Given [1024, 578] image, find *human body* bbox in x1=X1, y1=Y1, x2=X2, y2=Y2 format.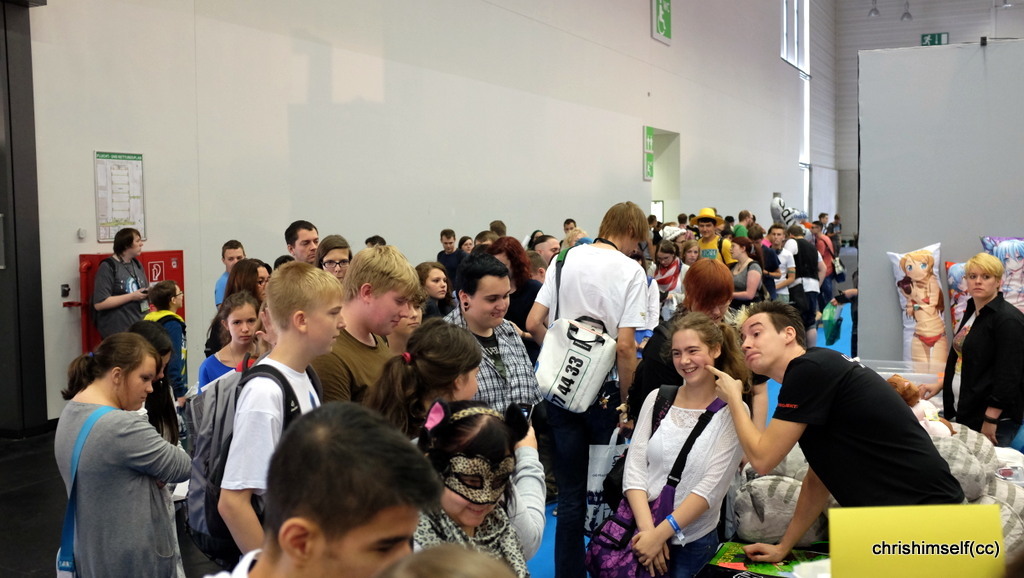
x1=622, y1=313, x2=751, y2=575.
